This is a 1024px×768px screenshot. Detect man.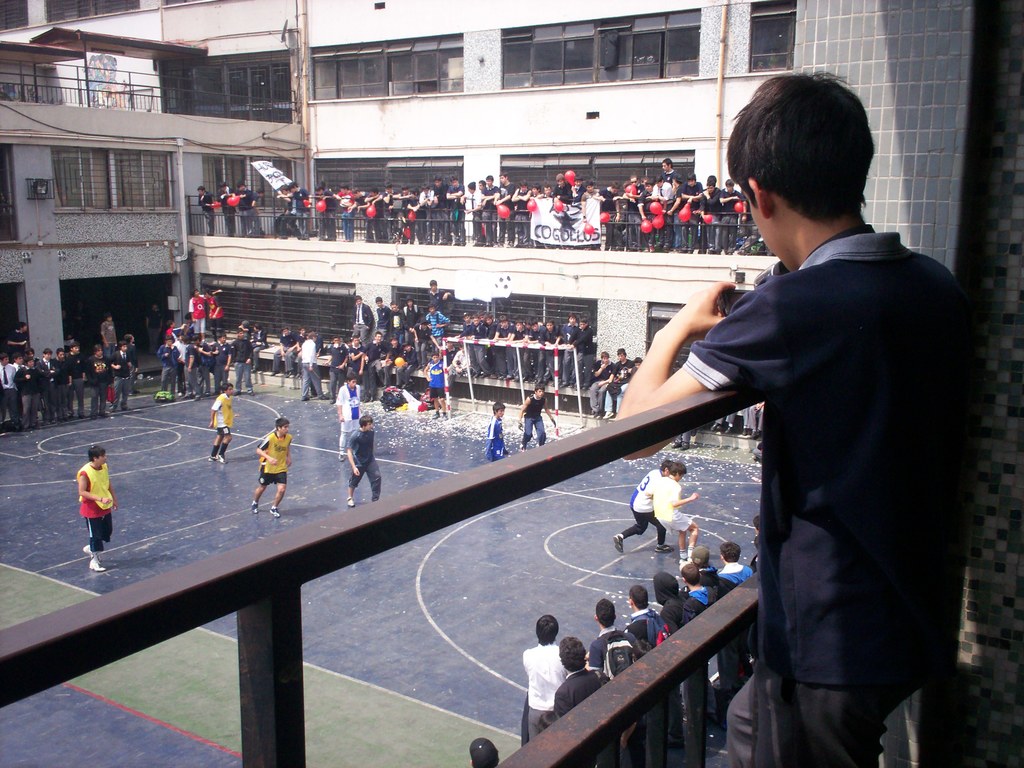
select_region(84, 343, 110, 417).
